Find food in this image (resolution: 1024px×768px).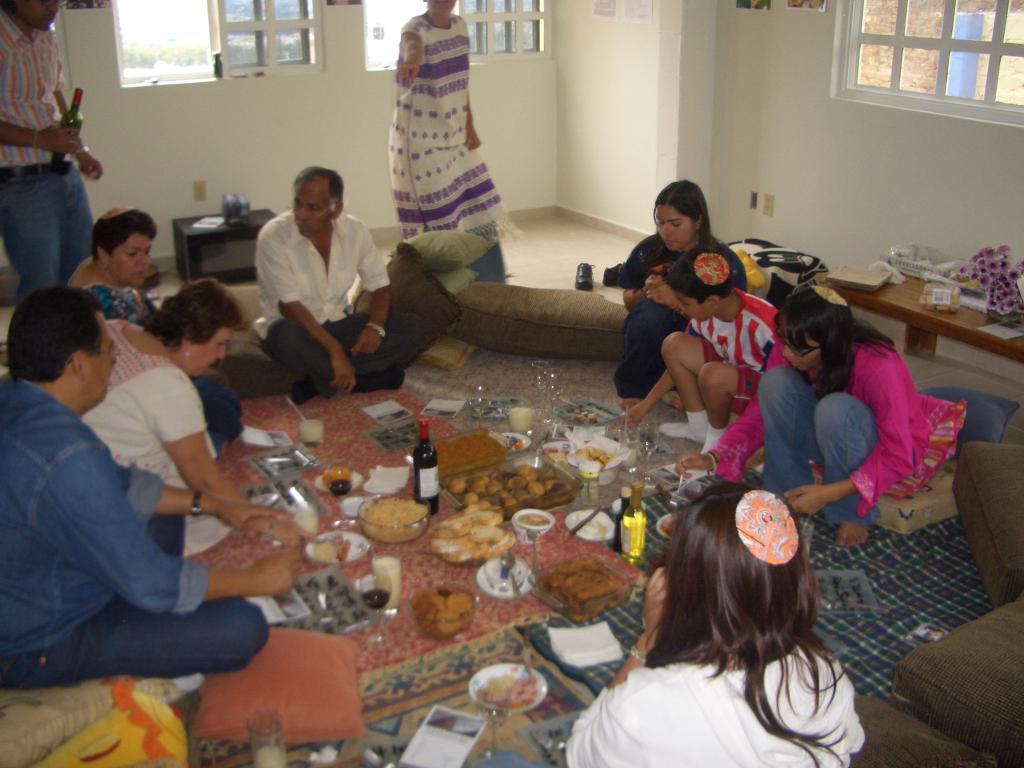
x1=577, y1=441, x2=616, y2=467.
